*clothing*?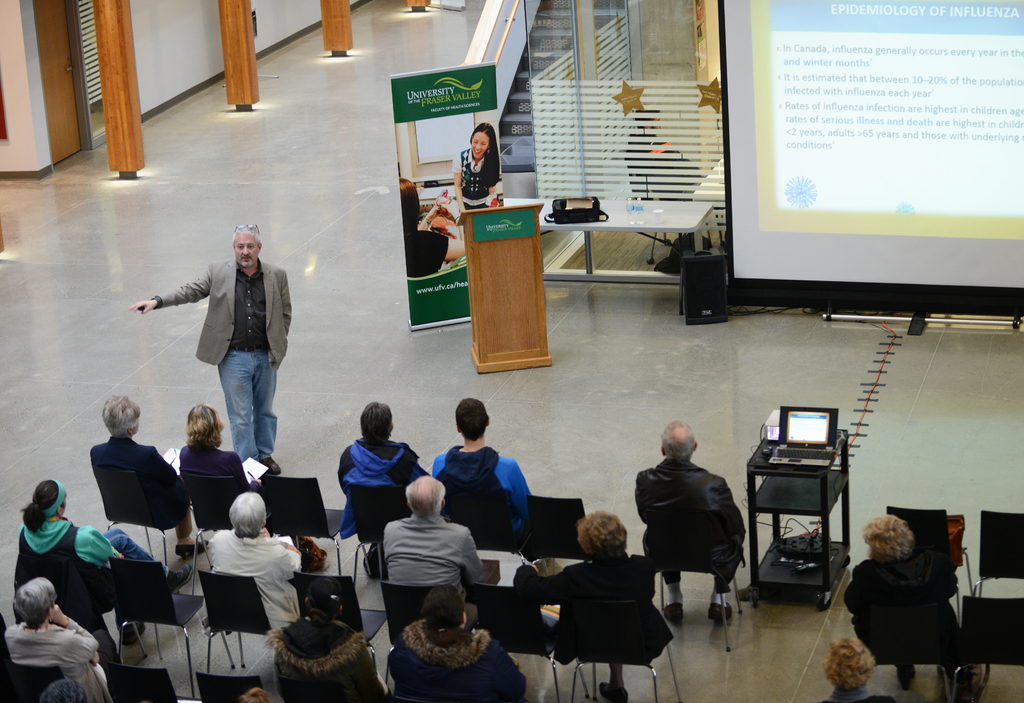
crop(516, 555, 657, 660)
